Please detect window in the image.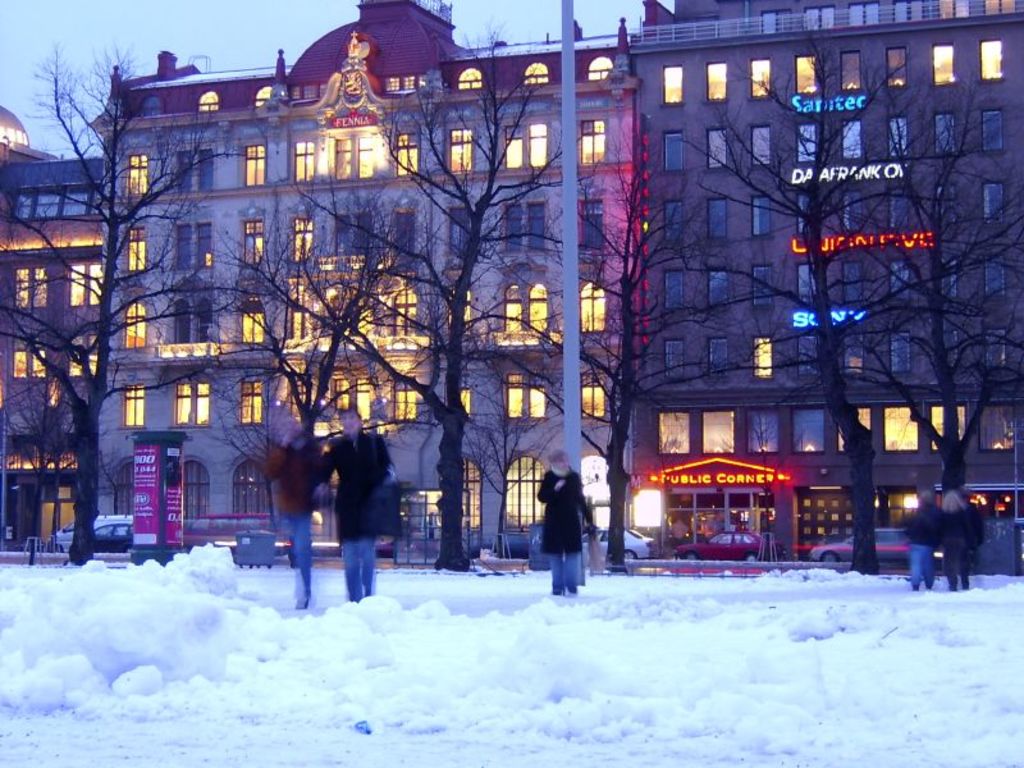
BBox(255, 84, 274, 102).
